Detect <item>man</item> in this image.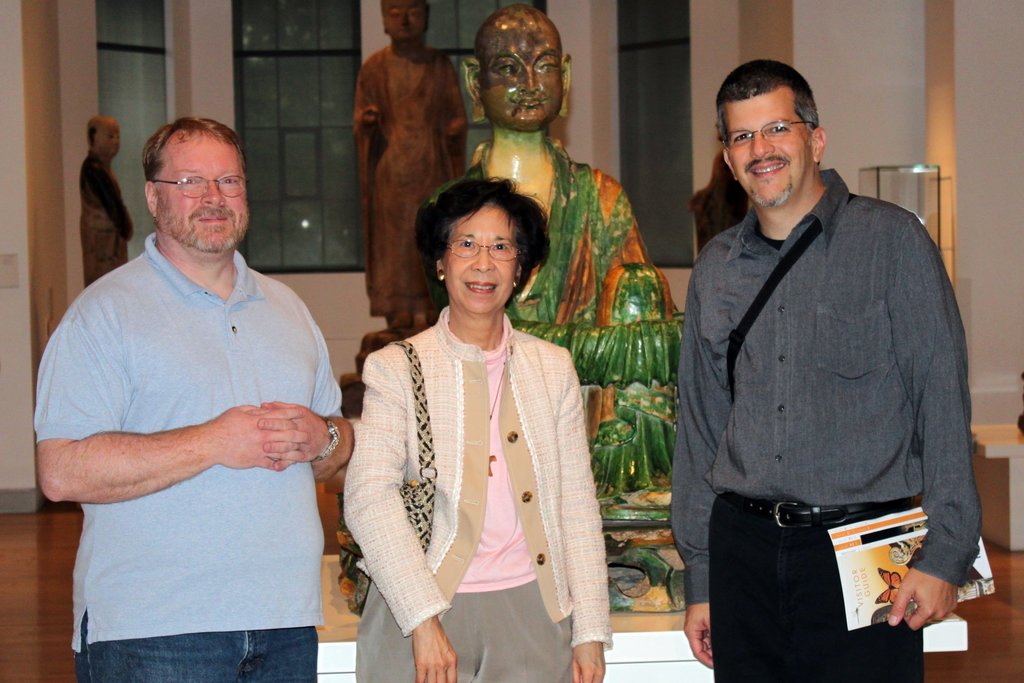
Detection: locate(44, 74, 364, 673).
